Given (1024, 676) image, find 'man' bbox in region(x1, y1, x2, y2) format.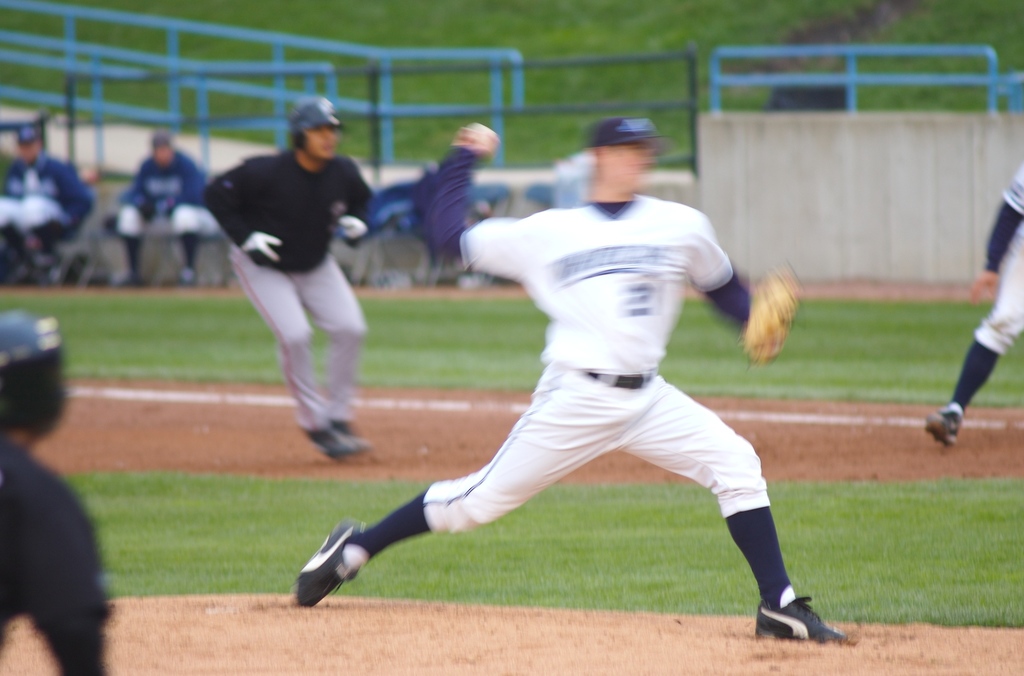
region(198, 96, 383, 460).
